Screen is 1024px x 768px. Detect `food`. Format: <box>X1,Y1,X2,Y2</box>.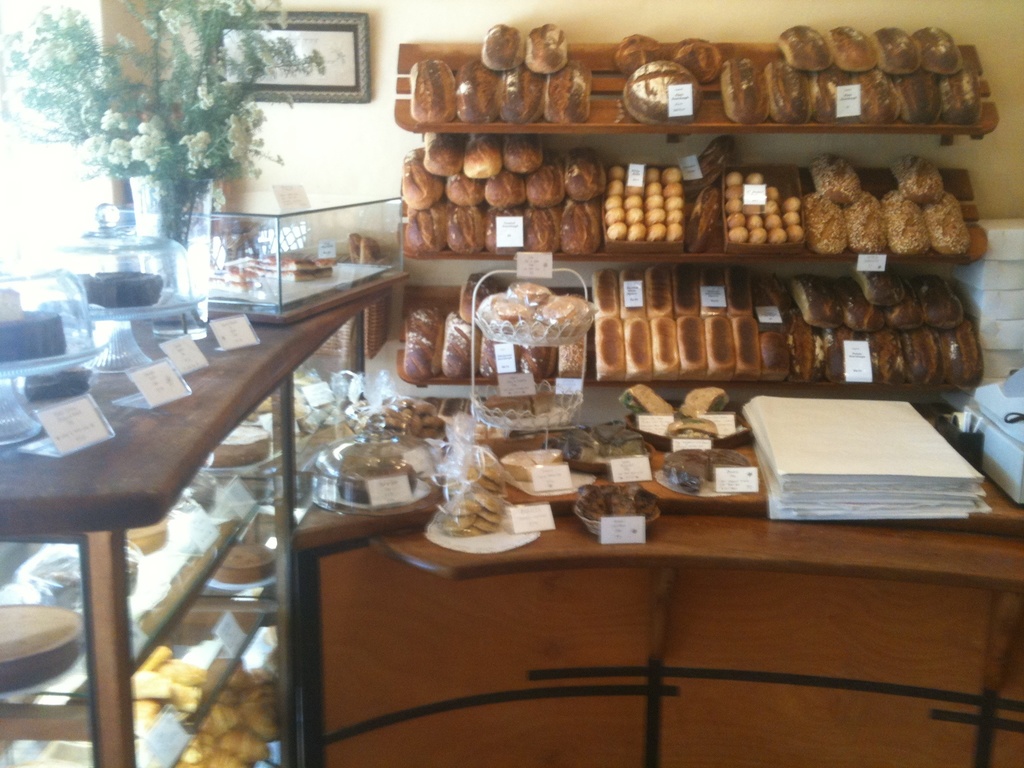
<box>677,386,735,418</box>.
